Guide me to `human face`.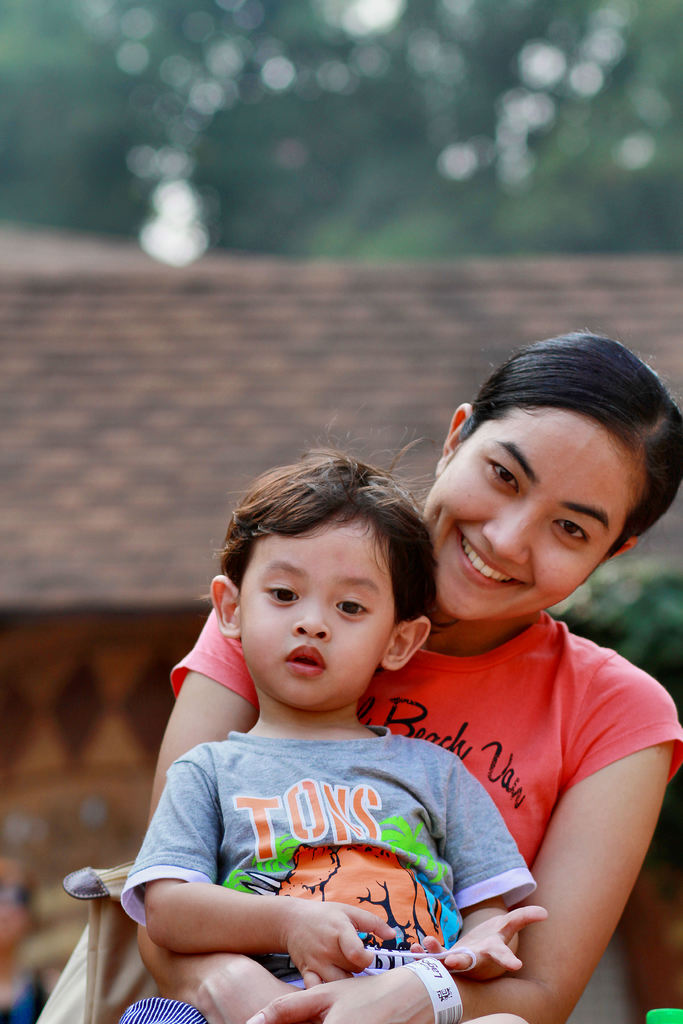
Guidance: (left=239, top=524, right=391, bottom=717).
